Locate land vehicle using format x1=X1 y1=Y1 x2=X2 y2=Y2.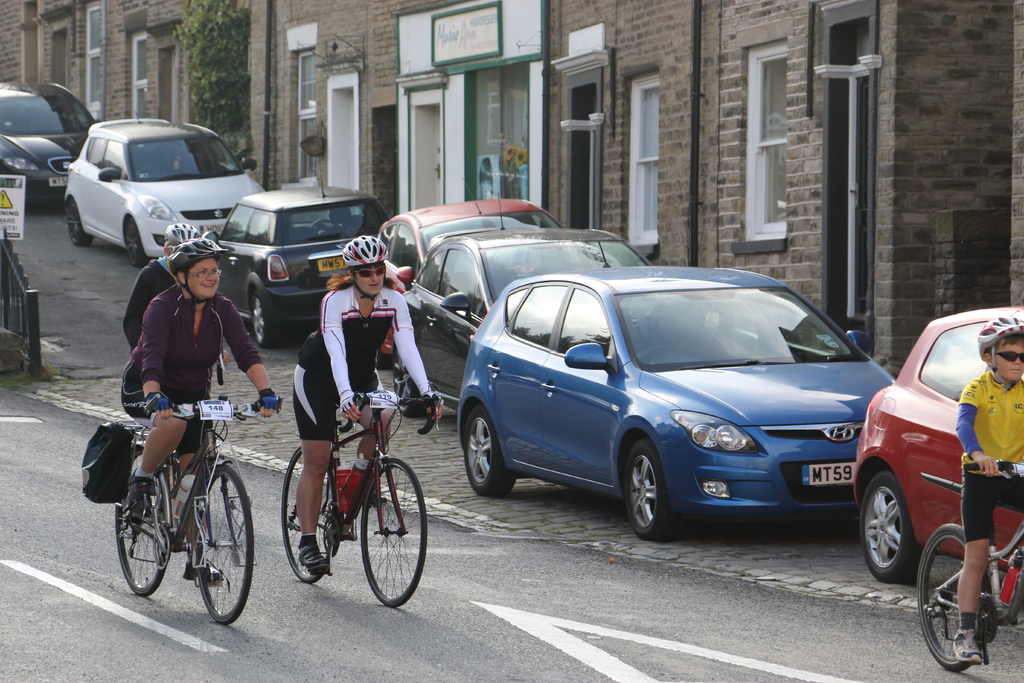
x1=913 y1=452 x2=1023 y2=671.
